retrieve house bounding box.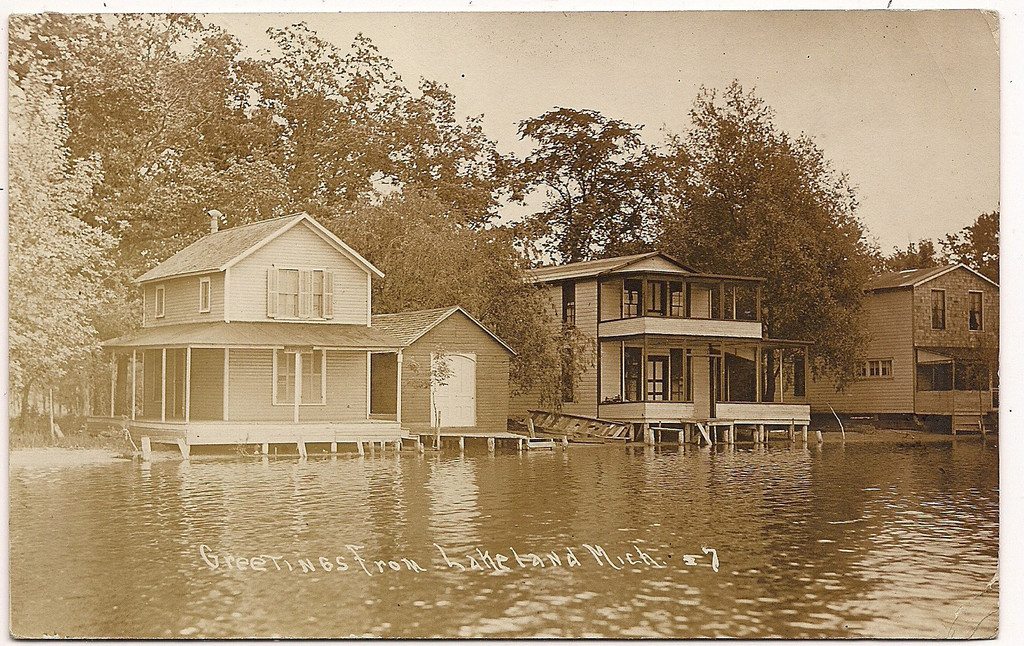
Bounding box: [737,265,1010,427].
